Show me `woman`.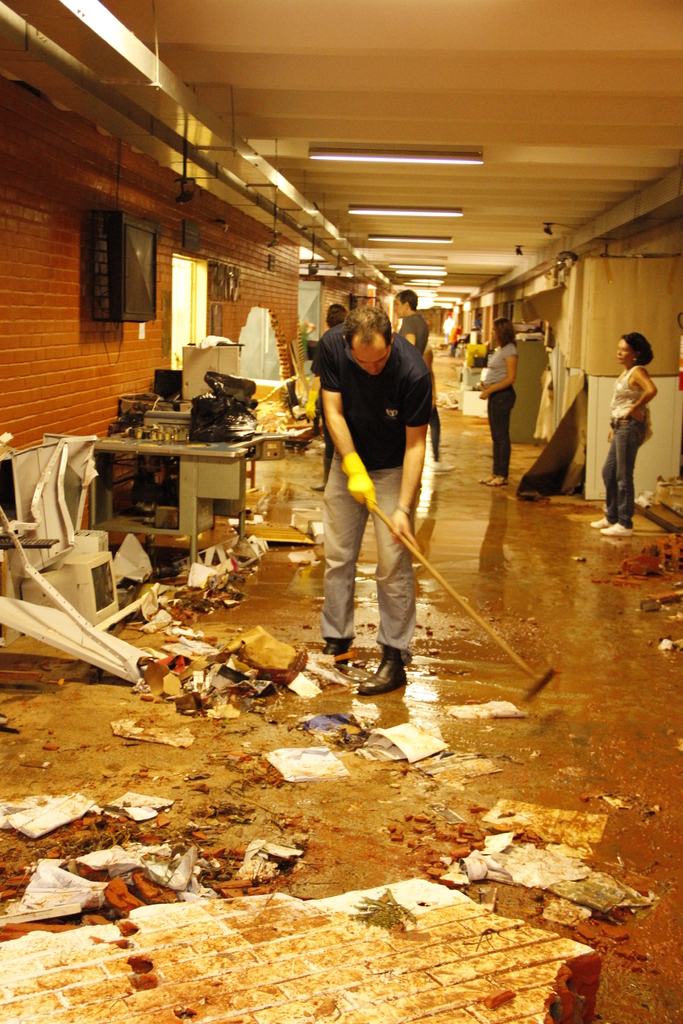
`woman` is here: left=589, top=331, right=658, bottom=536.
